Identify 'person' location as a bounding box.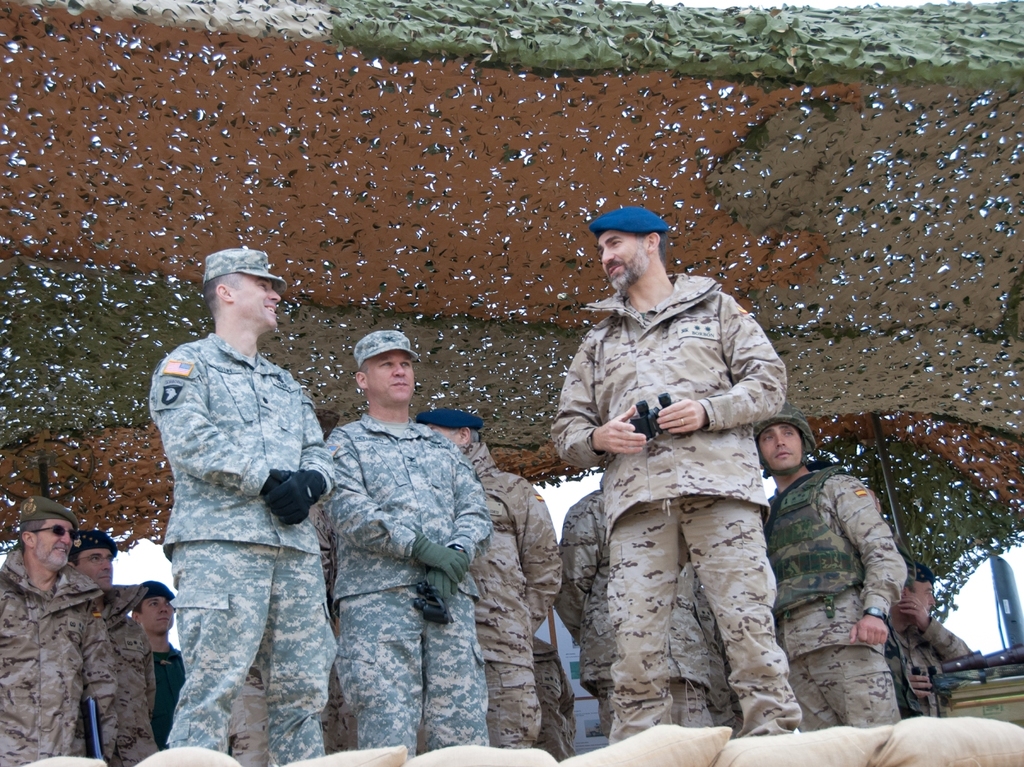
(x1=526, y1=630, x2=576, y2=759).
